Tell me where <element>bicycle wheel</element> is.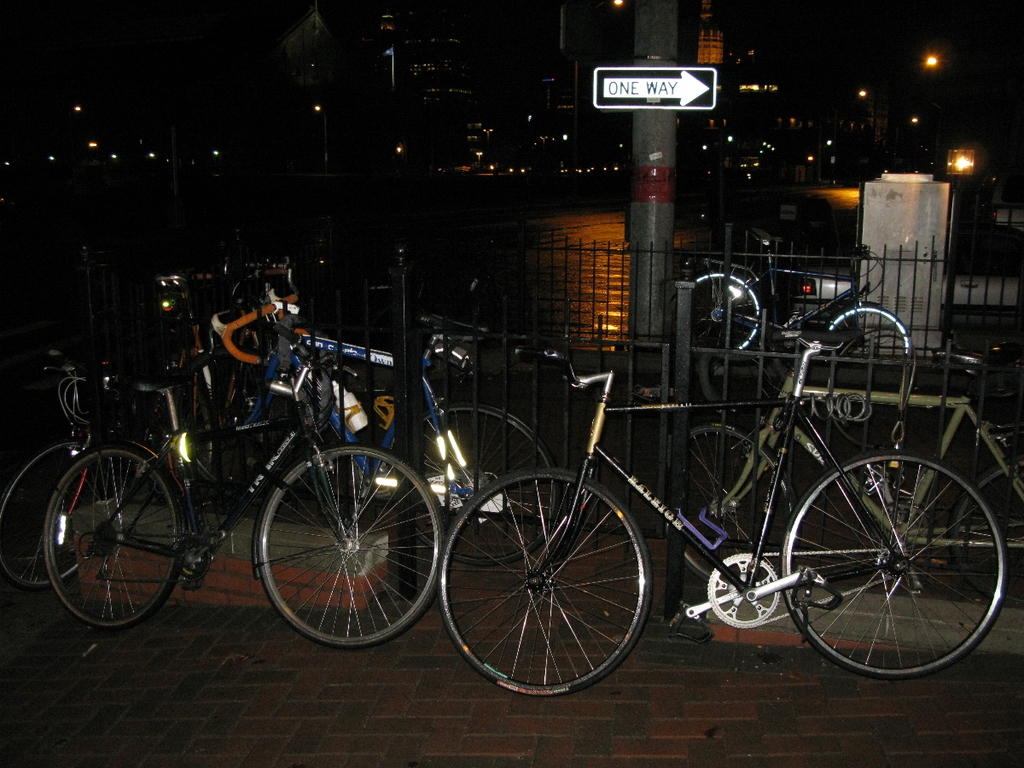
<element>bicycle wheel</element> is at Rect(412, 399, 561, 567).
